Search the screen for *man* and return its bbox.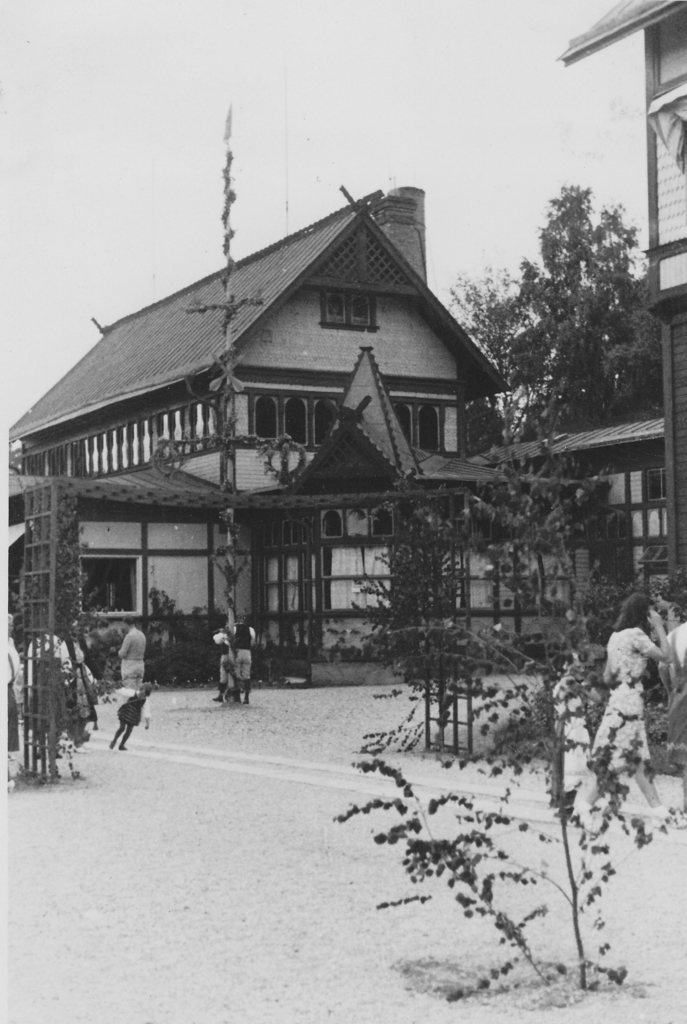
Found: [x1=117, y1=614, x2=145, y2=692].
